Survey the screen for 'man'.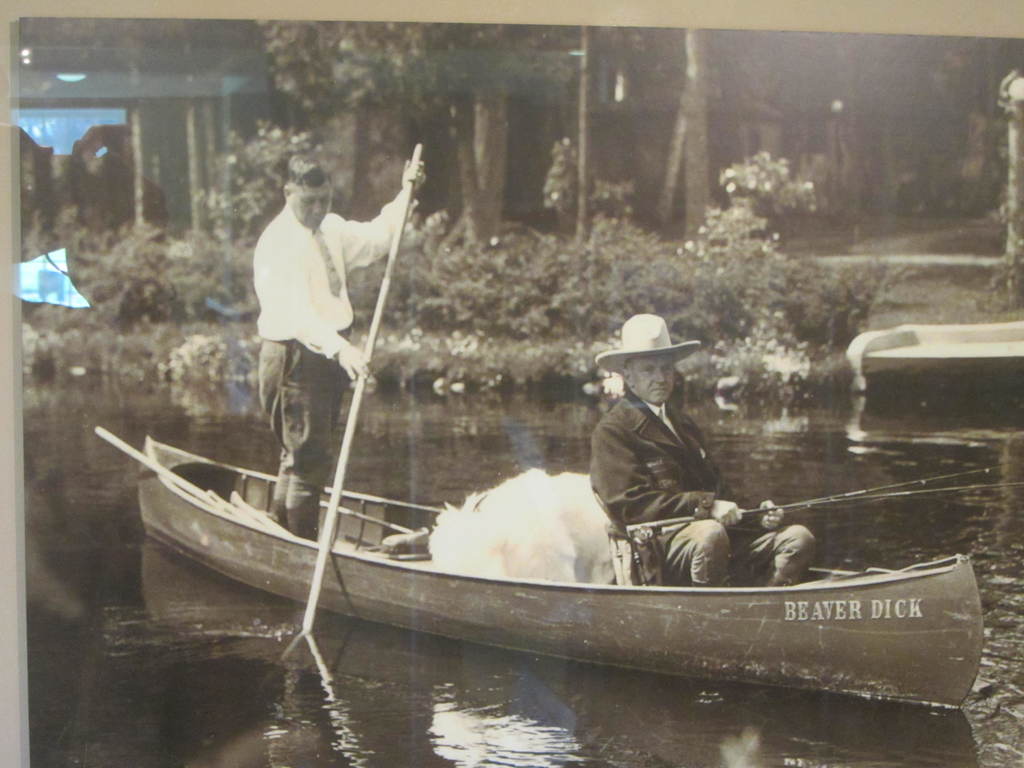
Survey found: 582:312:816:590.
